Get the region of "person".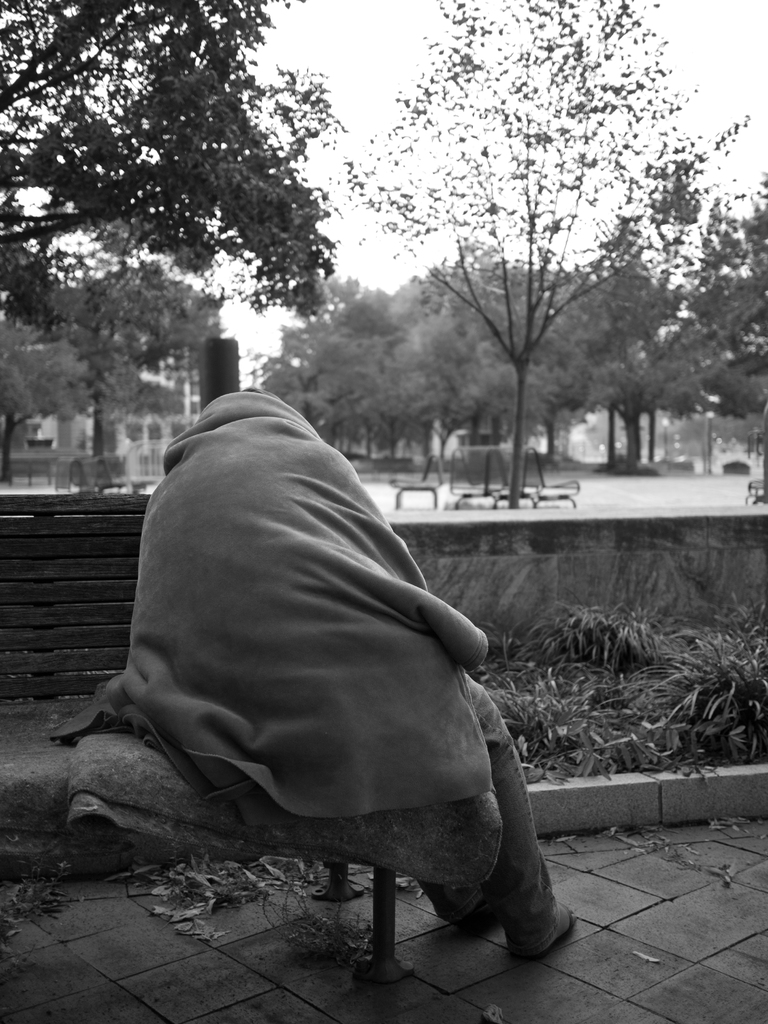
select_region(57, 359, 589, 944).
